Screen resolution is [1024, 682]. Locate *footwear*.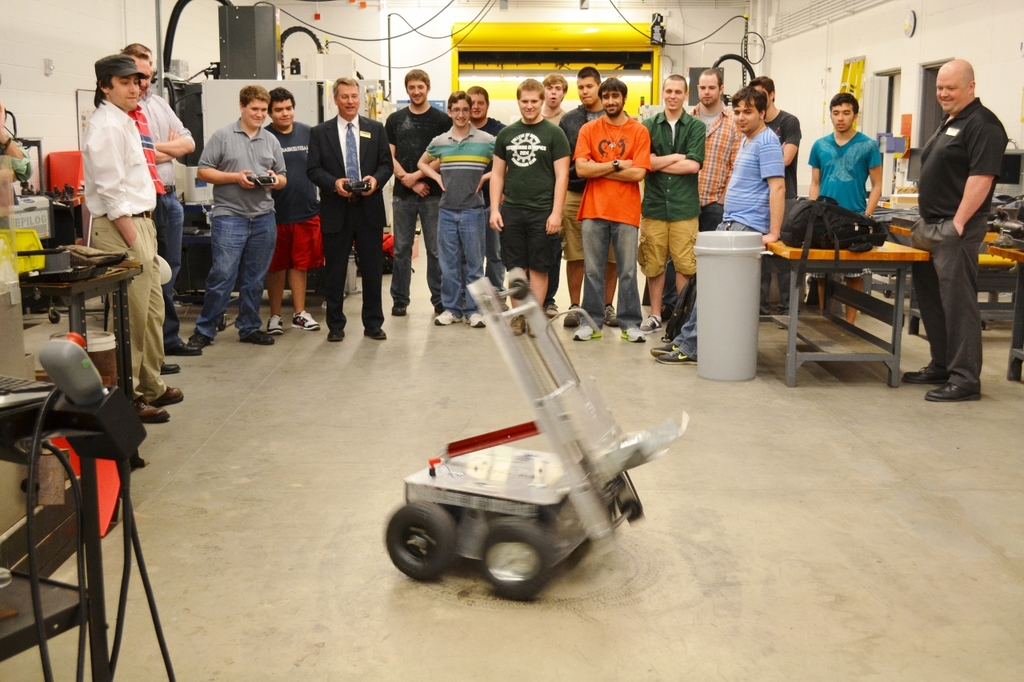
BBox(434, 312, 460, 330).
